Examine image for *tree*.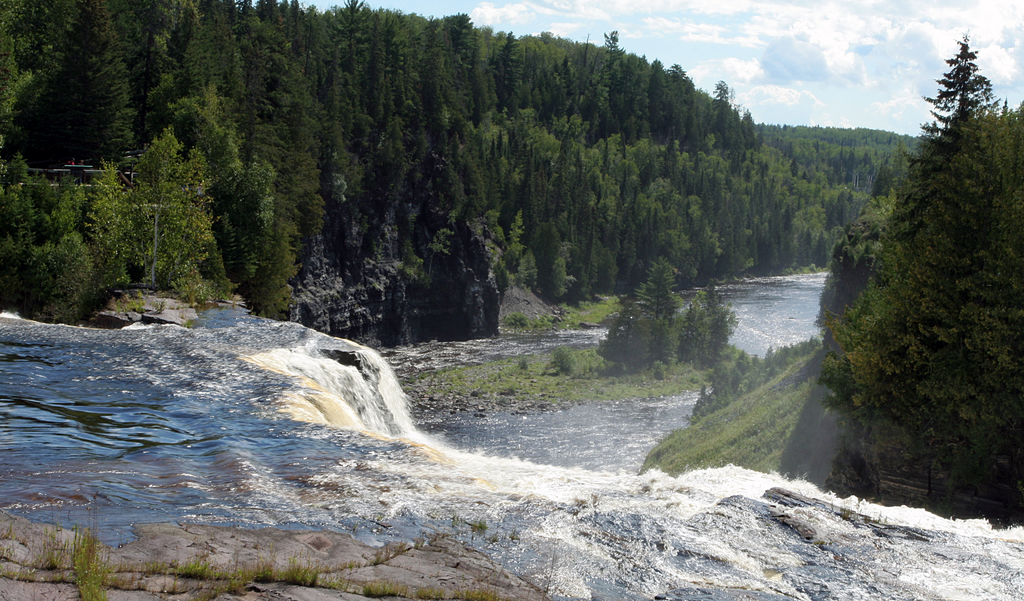
Examination result: bbox(497, 29, 531, 209).
